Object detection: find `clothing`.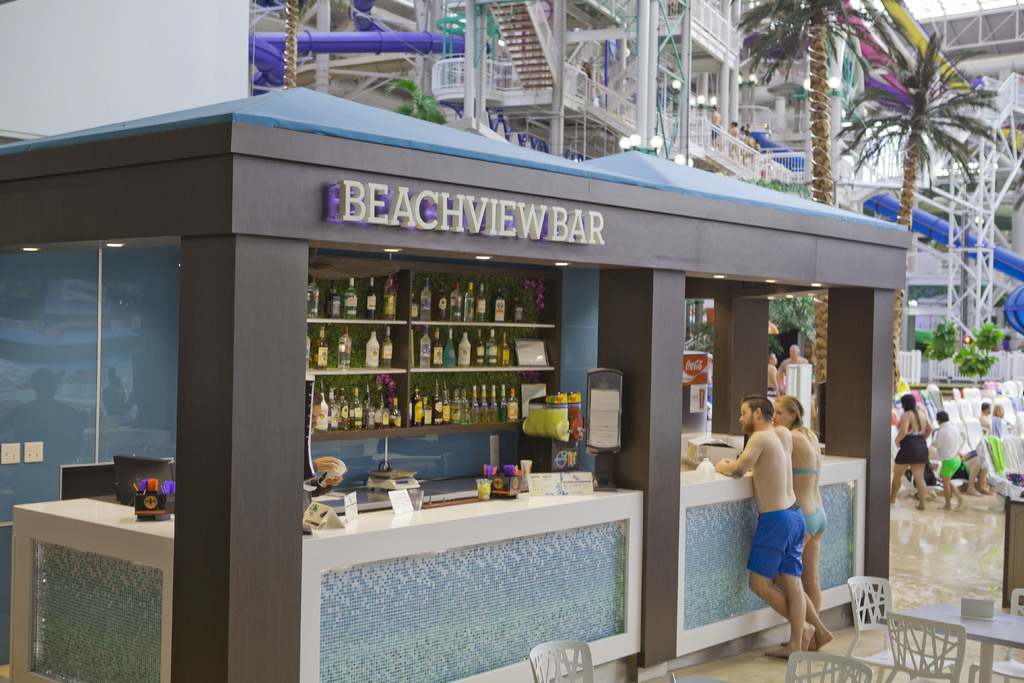
locate(892, 426, 934, 466).
